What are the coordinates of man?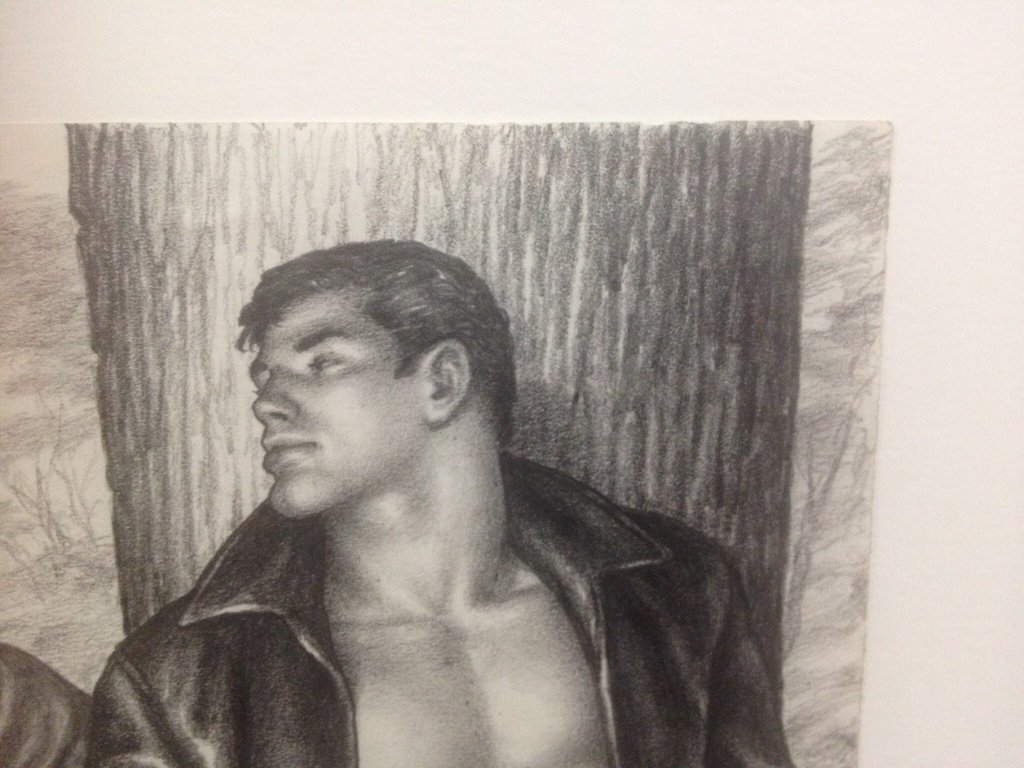
40:195:811:744.
